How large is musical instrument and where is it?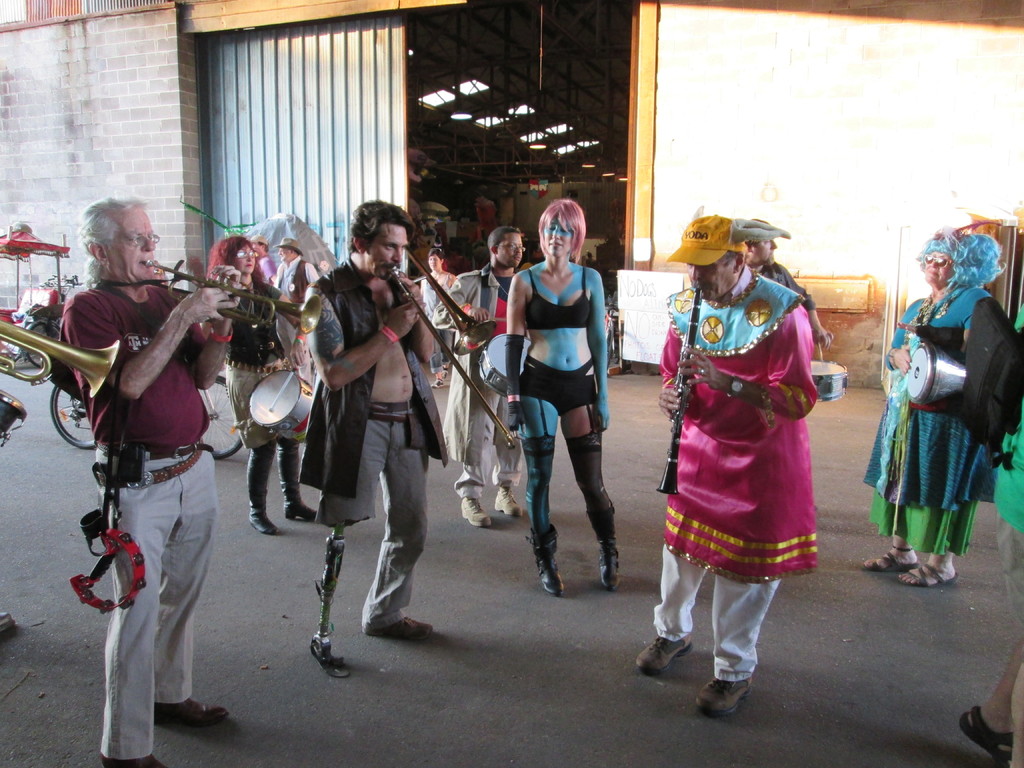
Bounding box: x1=473, y1=331, x2=530, y2=390.
